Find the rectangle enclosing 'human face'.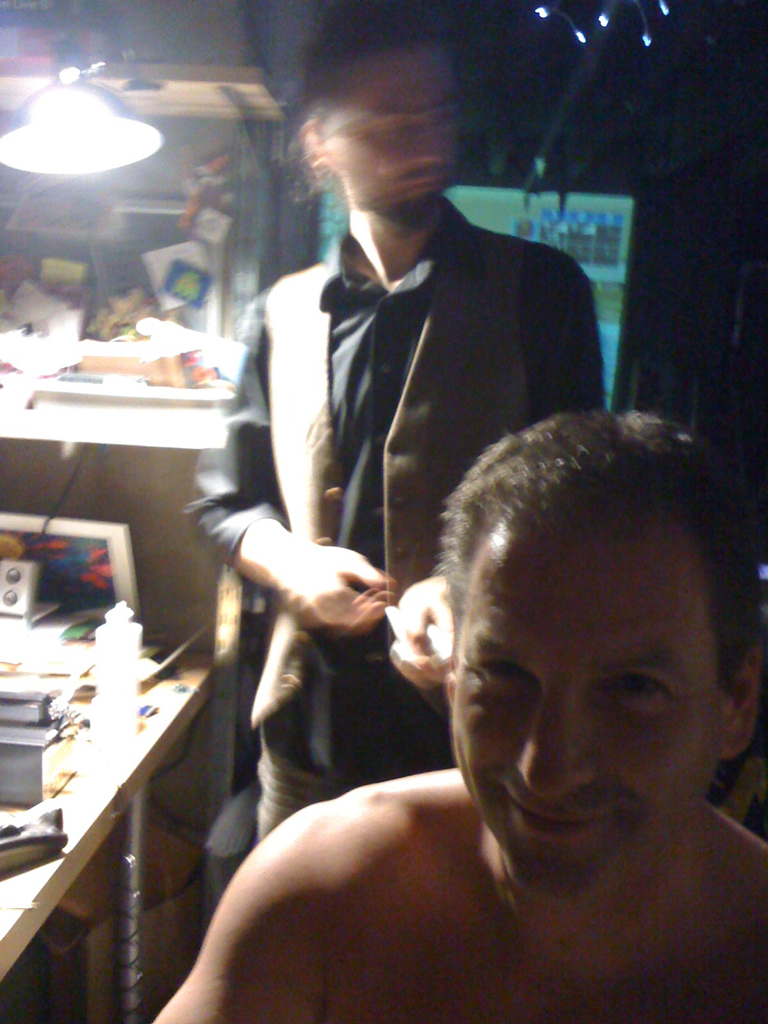
327/44/457/218.
